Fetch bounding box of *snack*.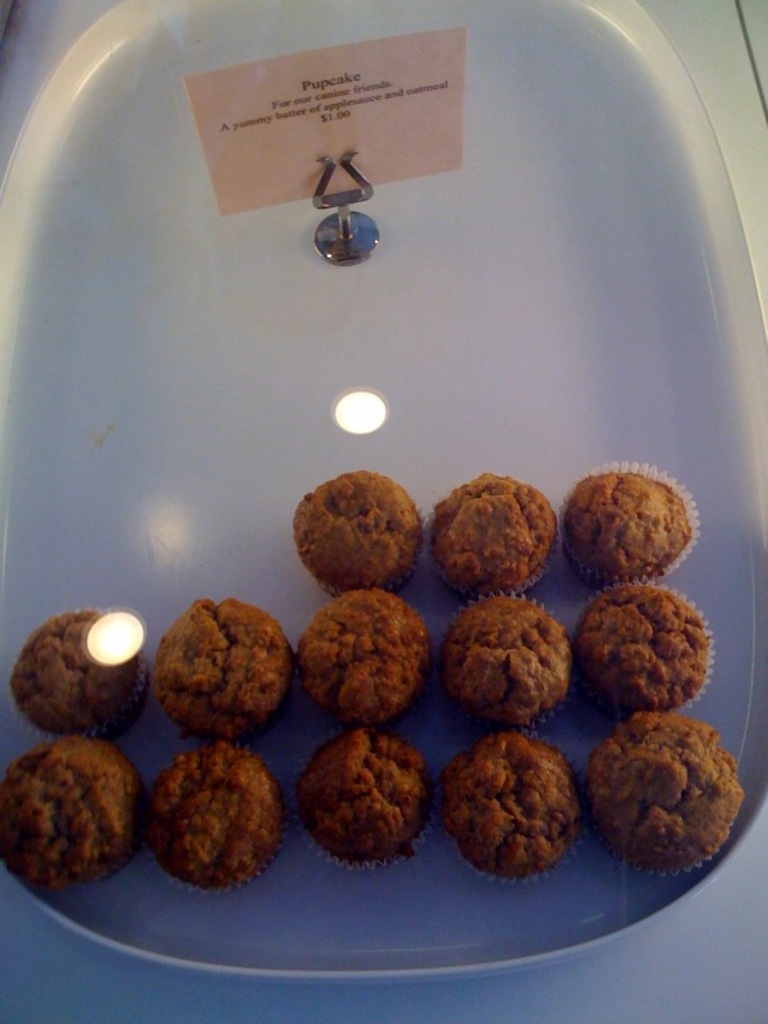
Bbox: pyautogui.locateOnScreen(584, 714, 741, 890).
